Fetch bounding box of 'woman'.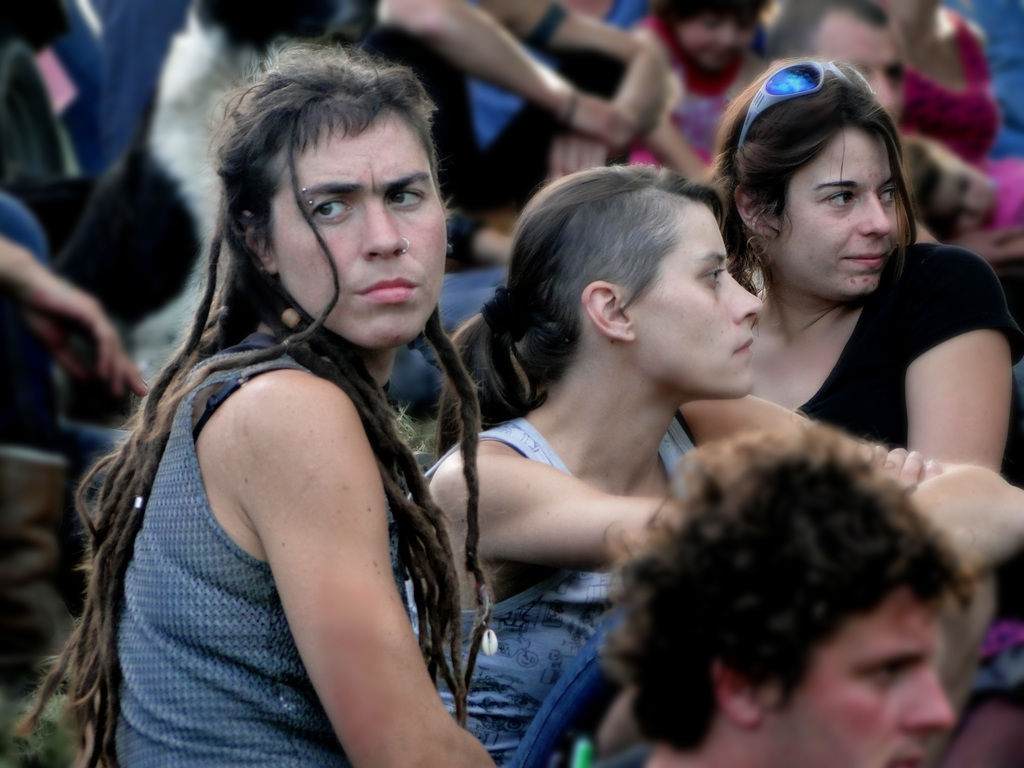
Bbox: detection(13, 36, 505, 767).
